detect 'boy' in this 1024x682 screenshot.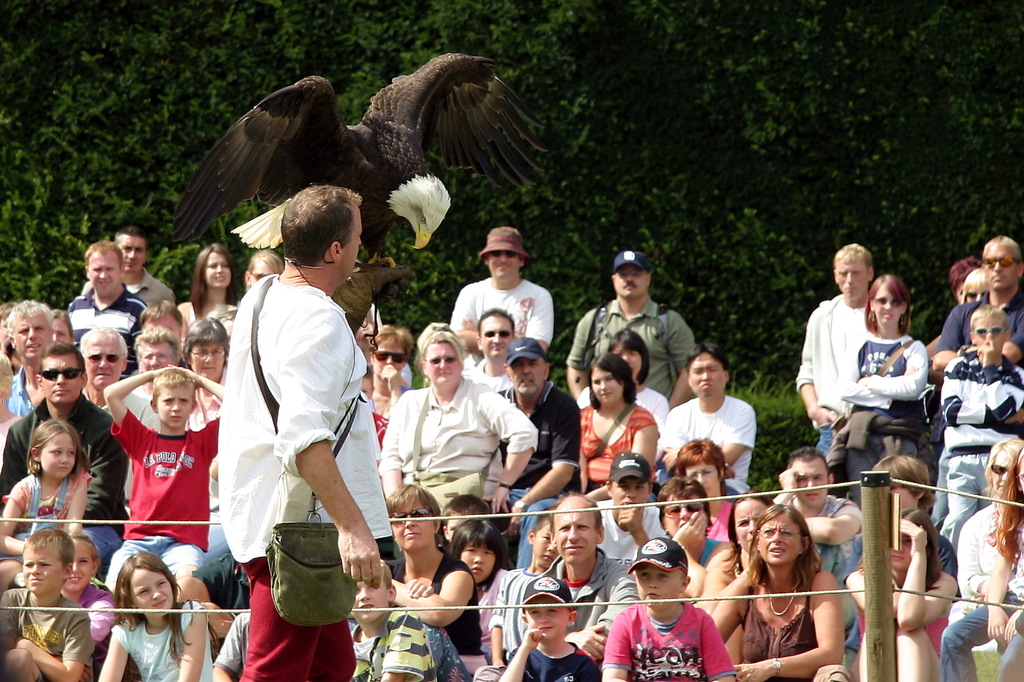
Detection: (left=467, top=509, right=563, bottom=681).
